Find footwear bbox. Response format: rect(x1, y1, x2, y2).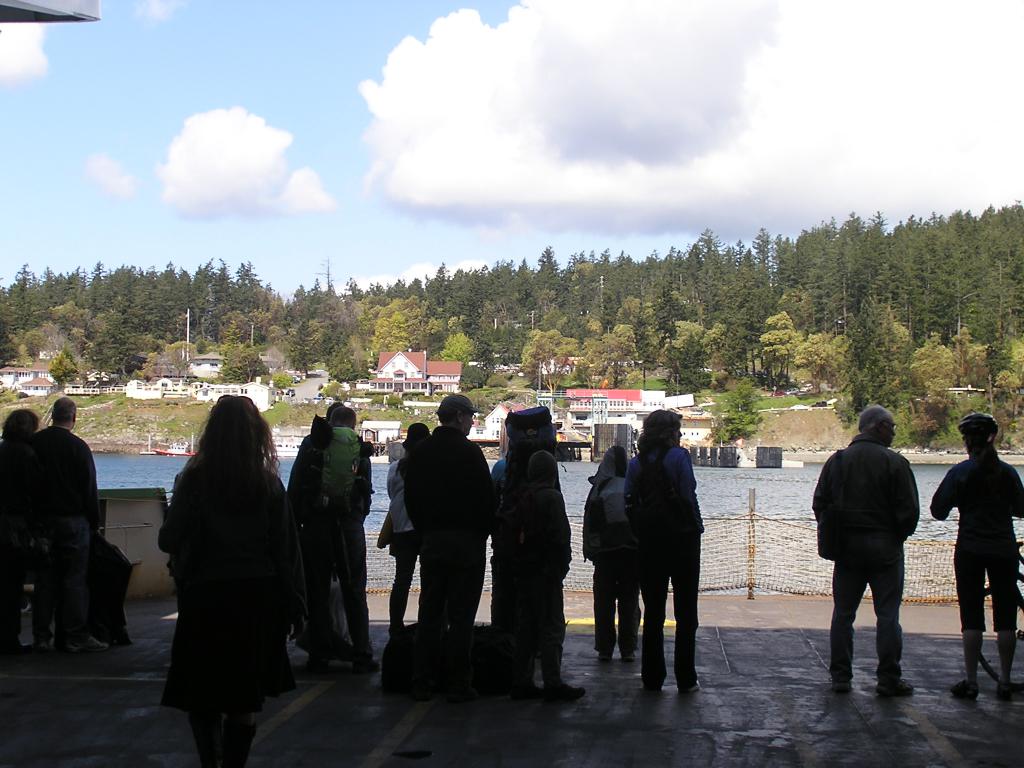
rect(676, 680, 701, 696).
